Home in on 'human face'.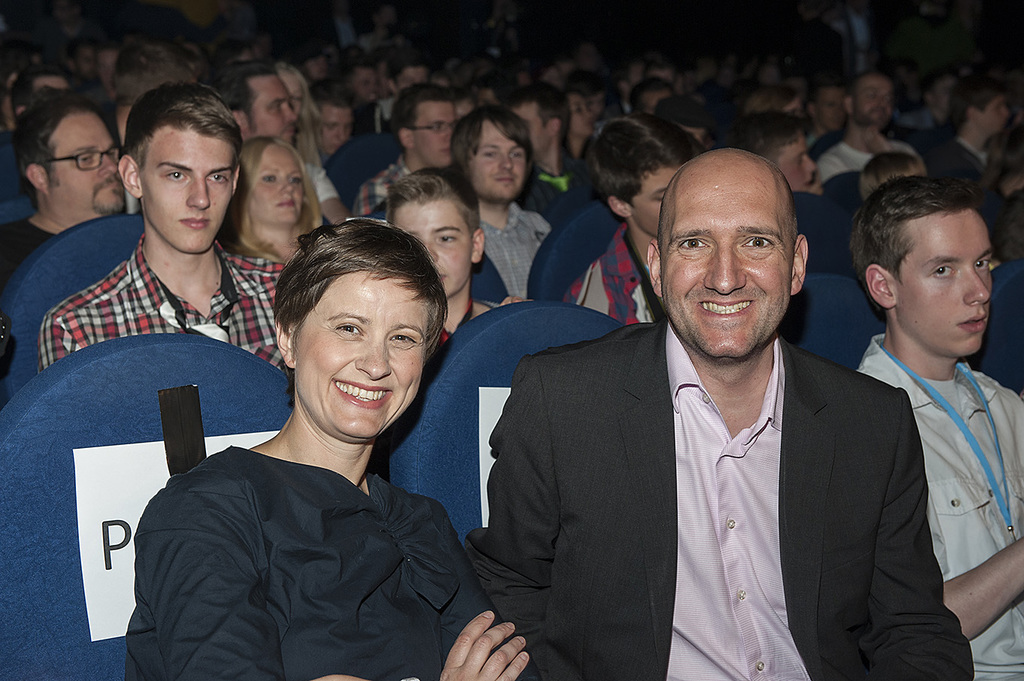
Homed in at 419,104,451,167.
